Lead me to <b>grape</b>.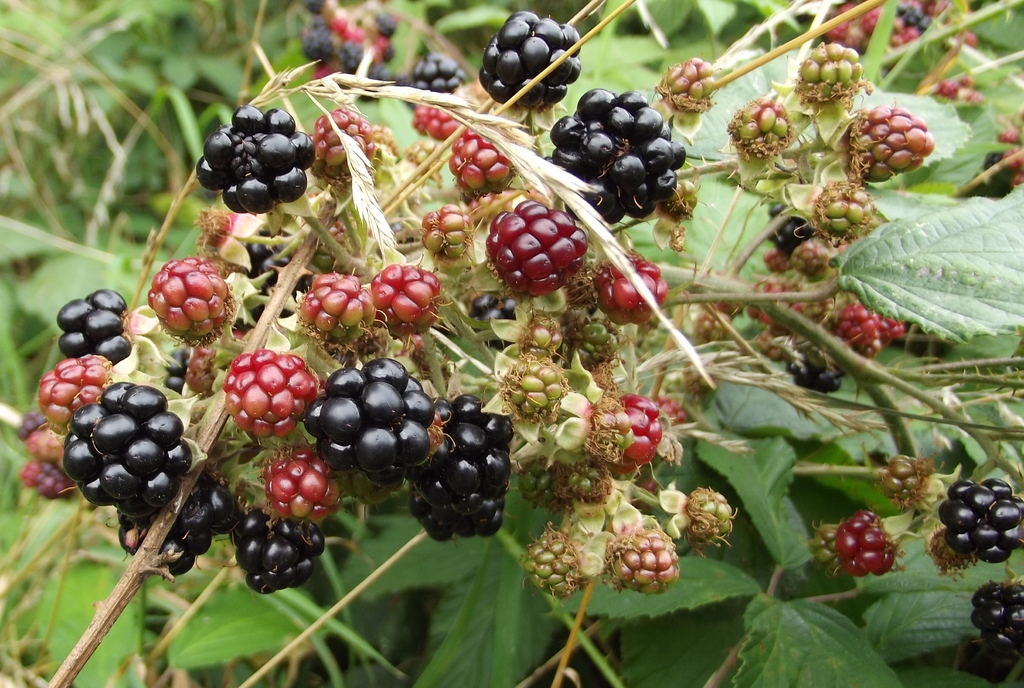
Lead to x1=725, y1=102, x2=785, y2=163.
